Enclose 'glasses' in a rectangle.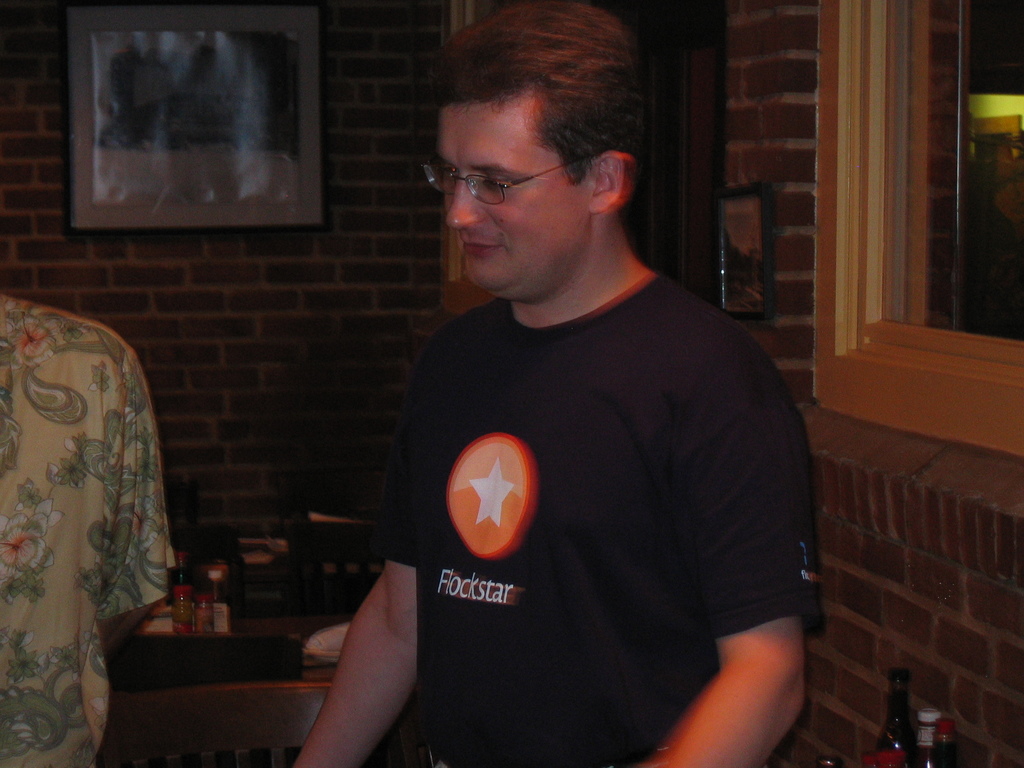
rect(415, 153, 558, 206).
